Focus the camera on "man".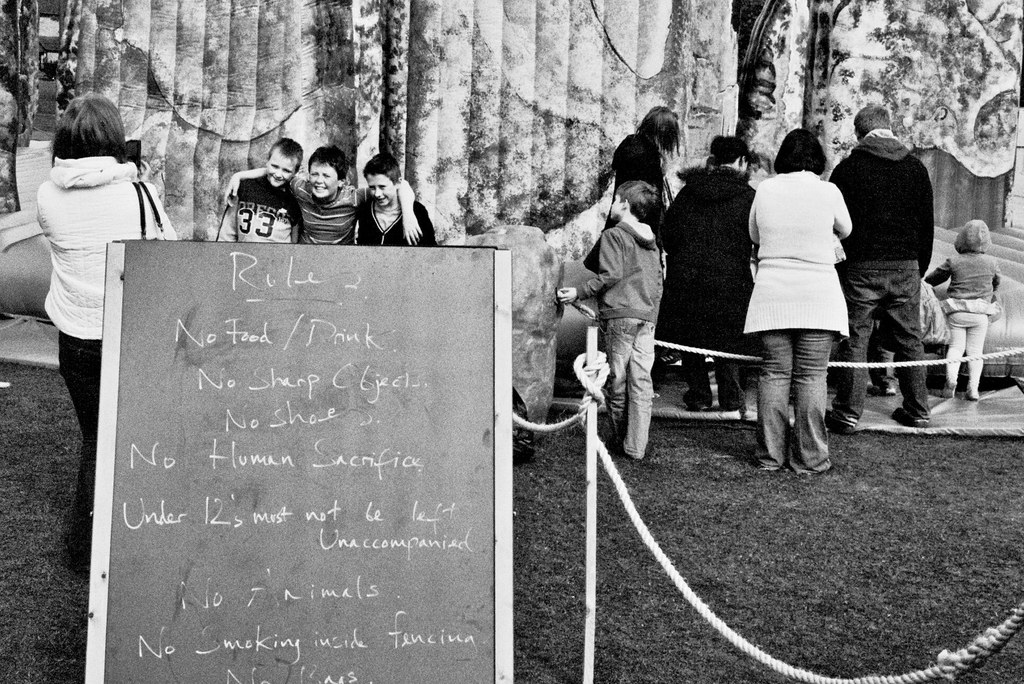
Focus region: [left=829, top=96, right=932, bottom=425].
